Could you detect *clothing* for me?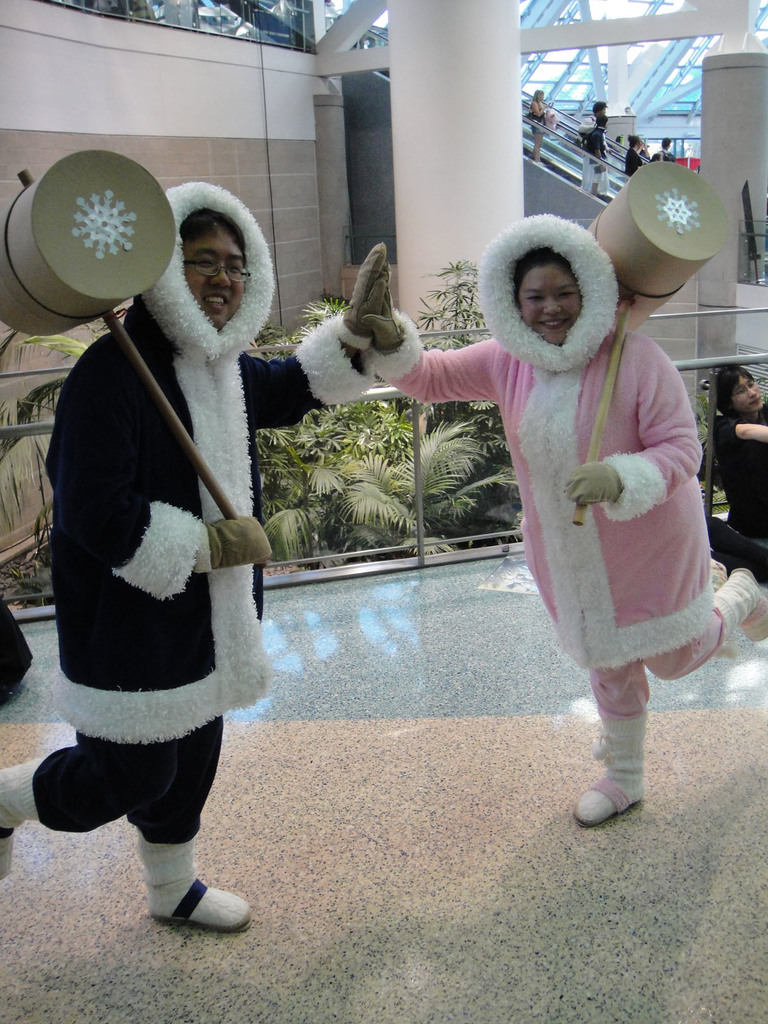
Detection result: rect(655, 148, 671, 161).
